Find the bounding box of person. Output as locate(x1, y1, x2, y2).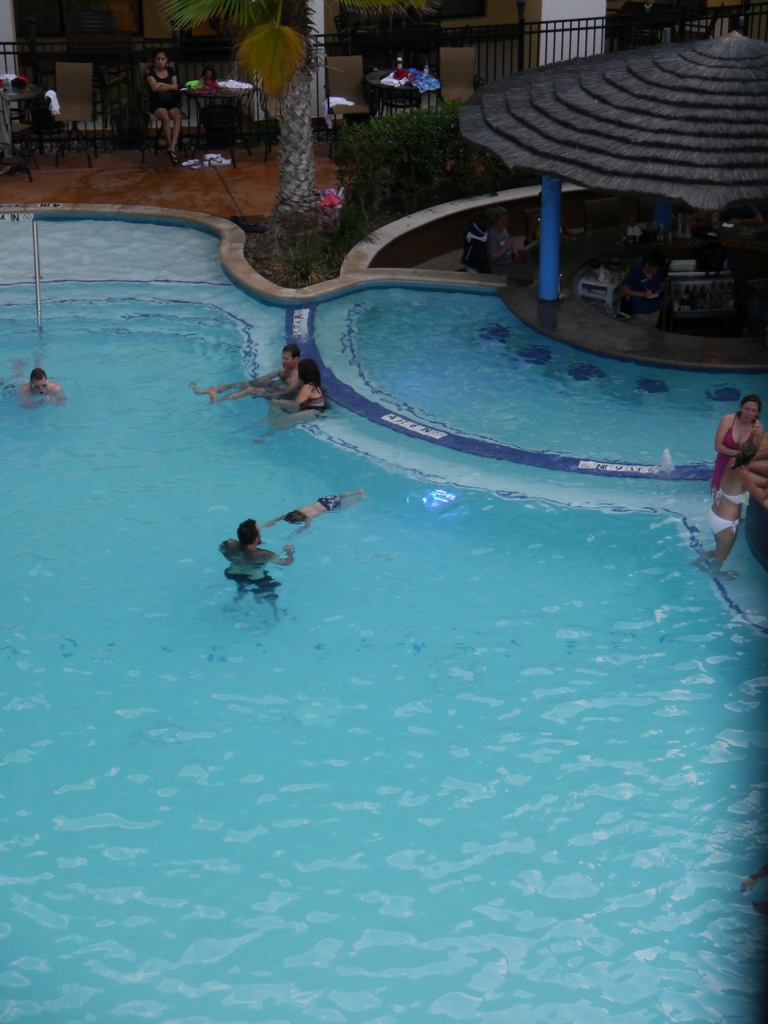
locate(200, 67, 220, 86).
